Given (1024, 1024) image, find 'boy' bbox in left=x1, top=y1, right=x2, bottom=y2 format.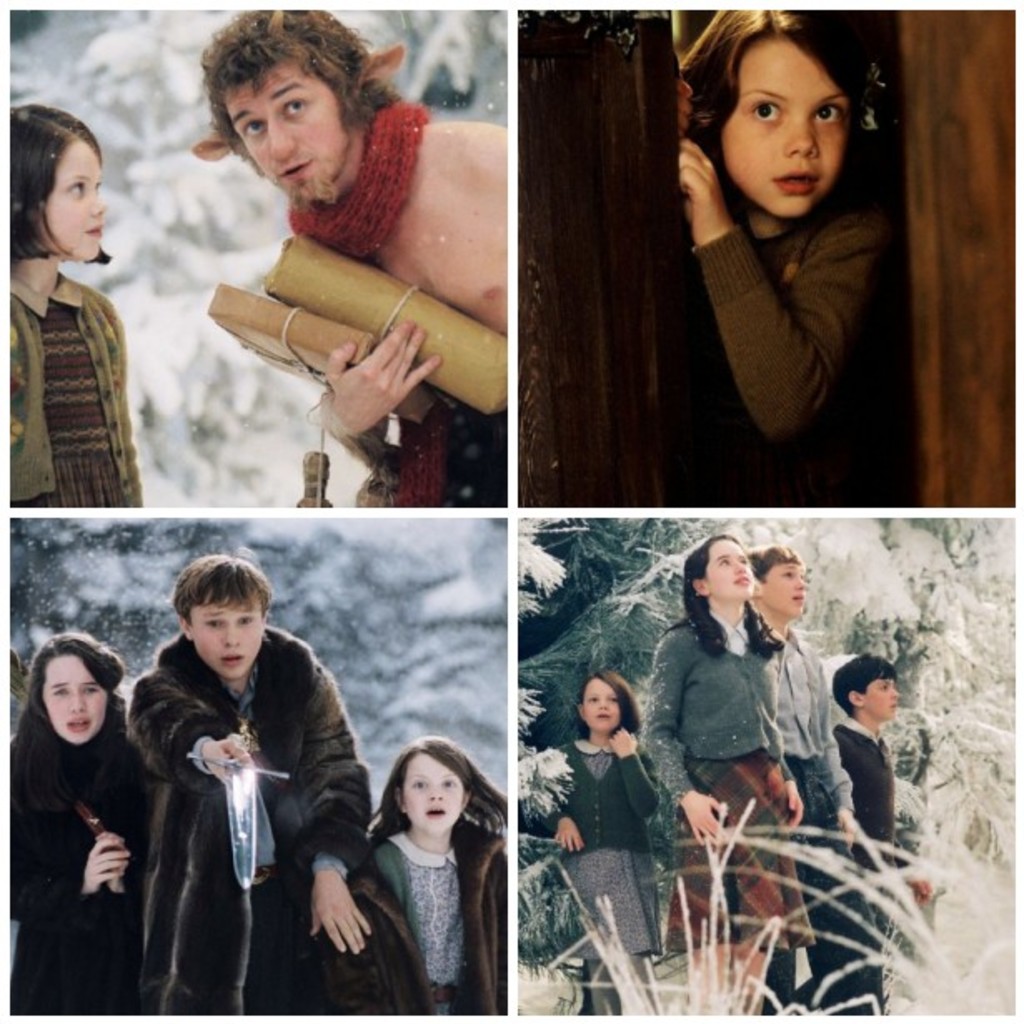
left=626, top=8, right=906, bottom=491.
